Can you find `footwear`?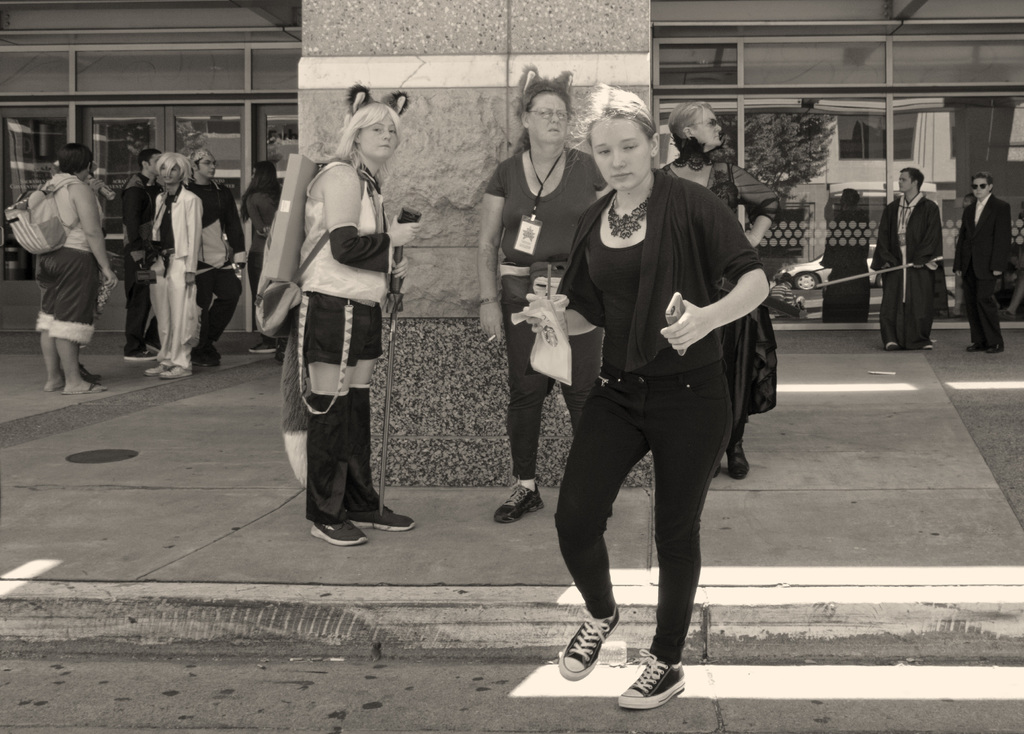
Yes, bounding box: pyautogui.locateOnScreen(152, 351, 200, 376).
